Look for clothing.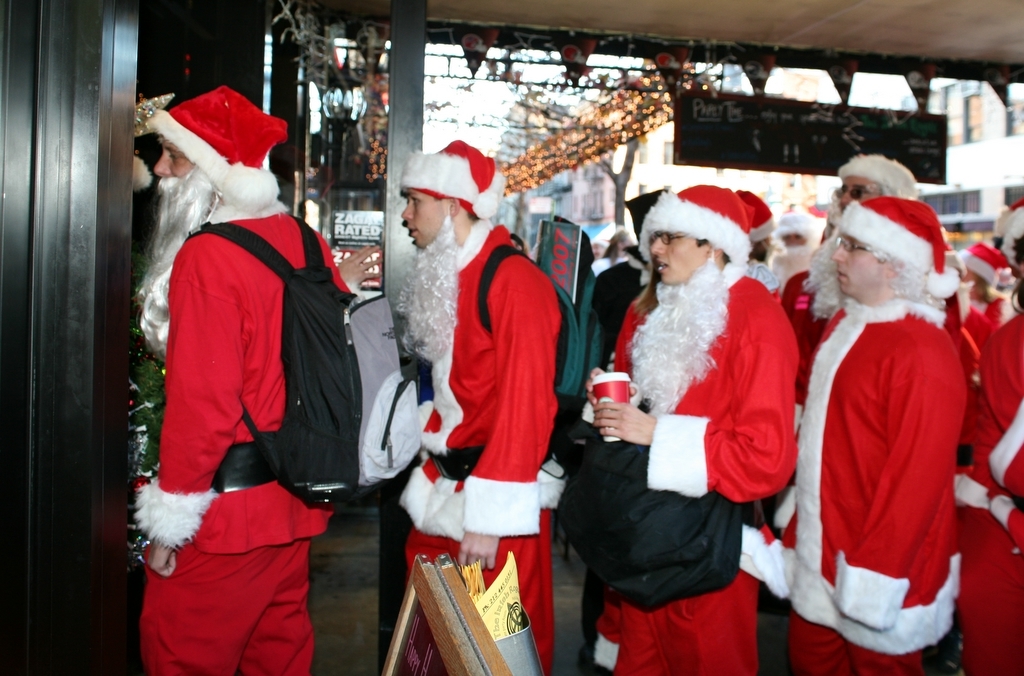
Found: 121, 201, 368, 675.
